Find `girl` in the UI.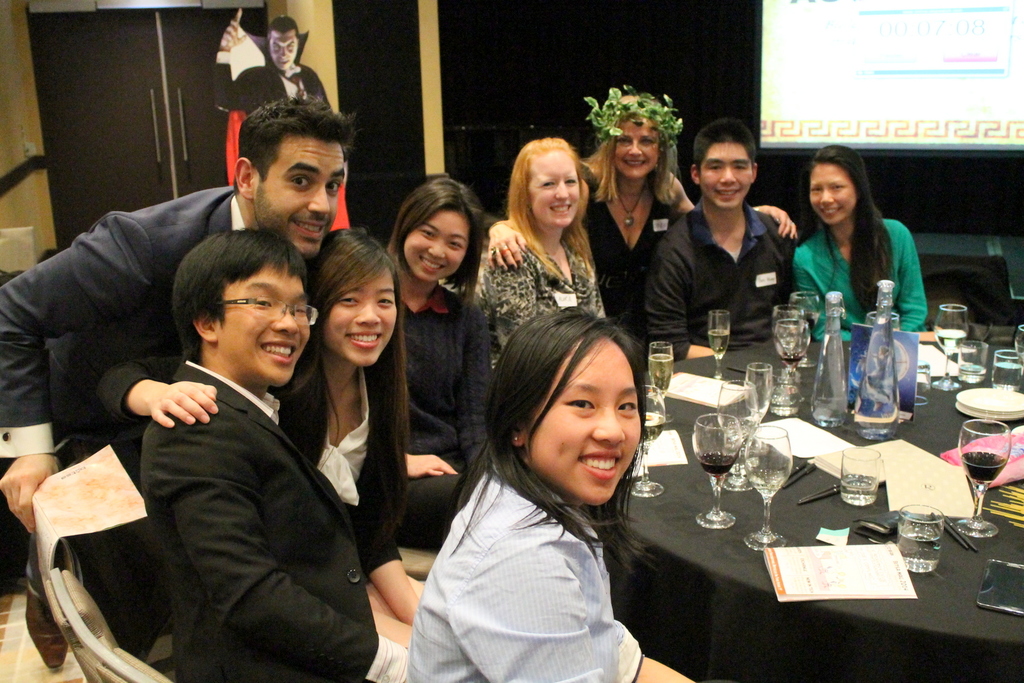
UI element at <bbox>383, 177, 500, 518</bbox>.
